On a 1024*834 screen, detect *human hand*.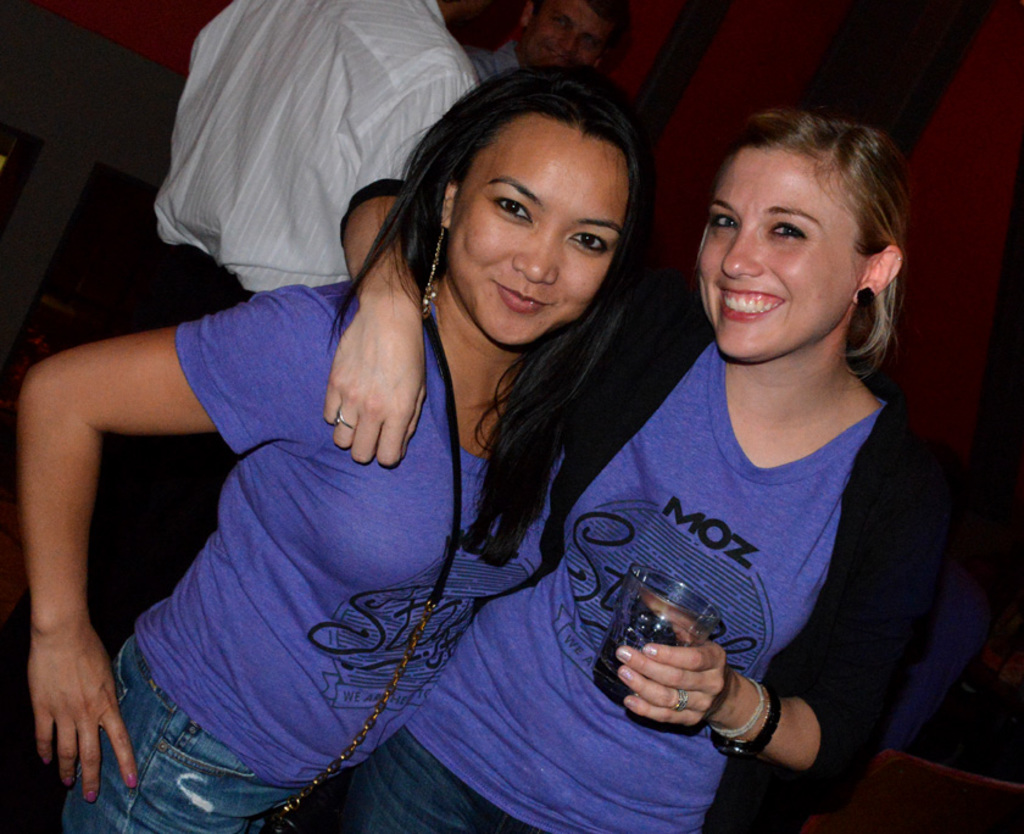
box=[26, 635, 141, 806].
